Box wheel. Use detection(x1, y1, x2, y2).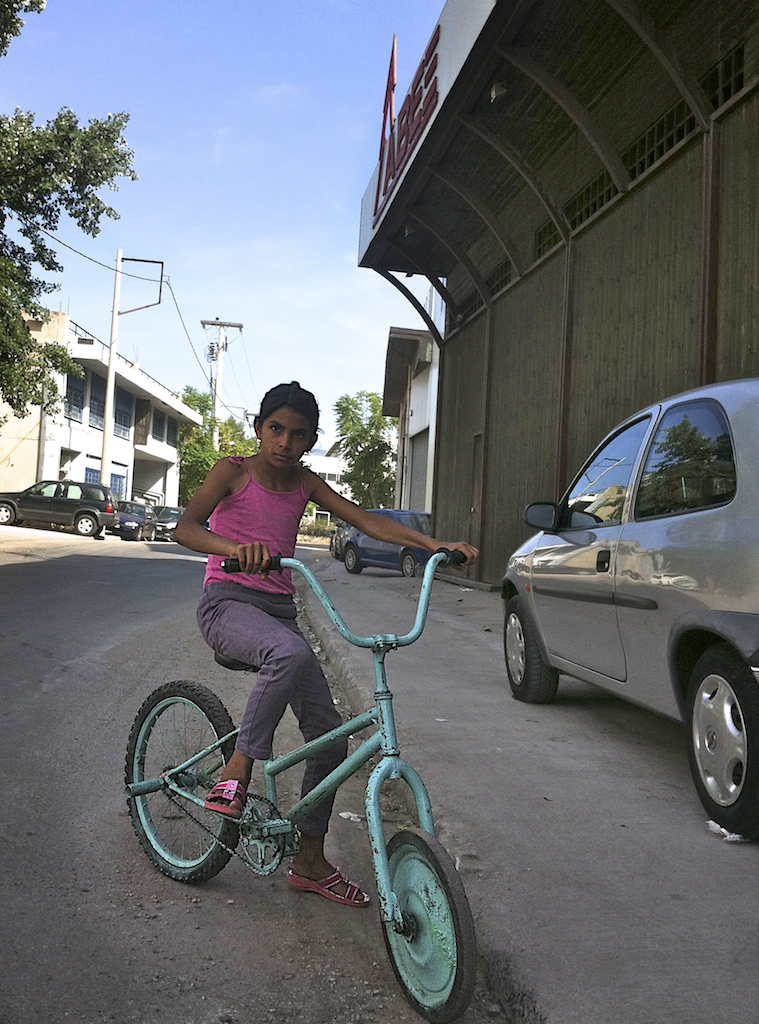
detection(342, 548, 363, 574).
